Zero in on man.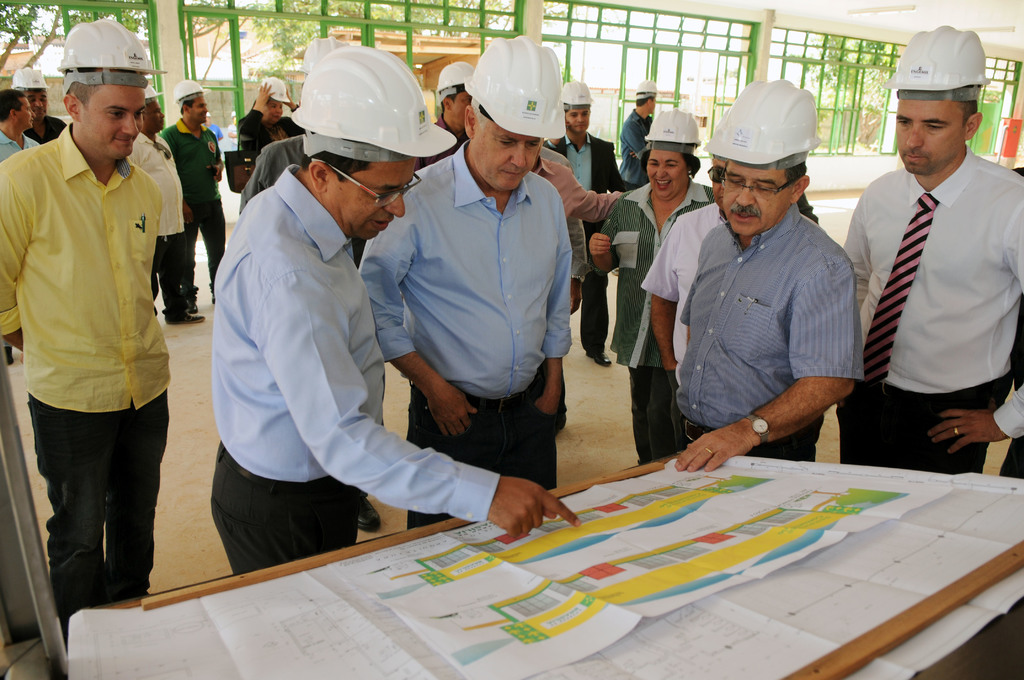
Zeroed in: x1=676 y1=76 x2=866 y2=474.
